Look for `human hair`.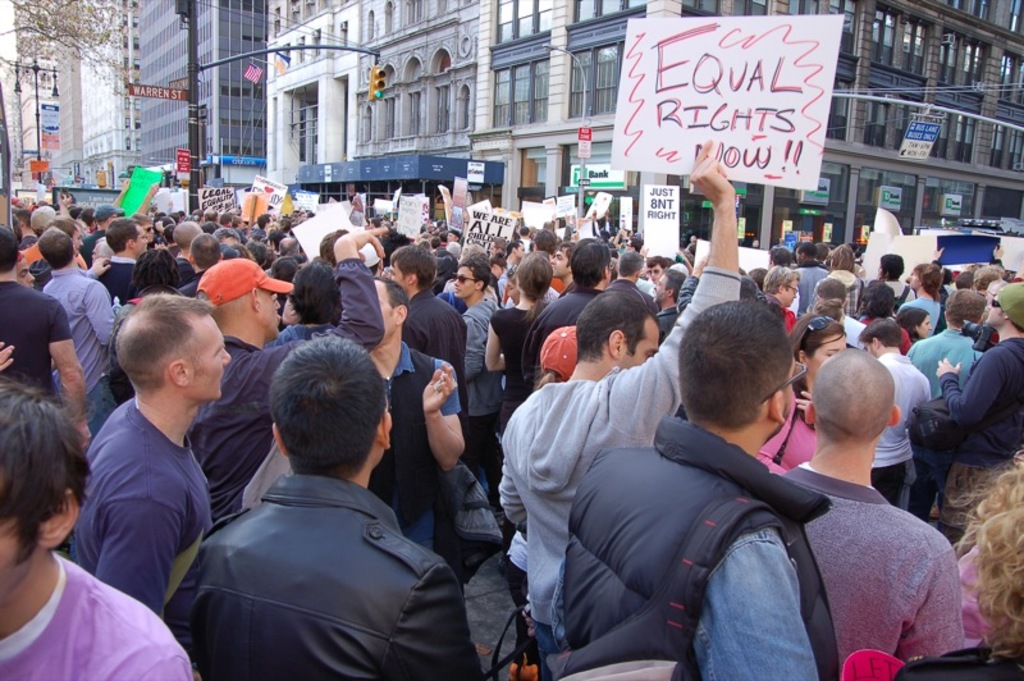
Found: 573:285:655:362.
